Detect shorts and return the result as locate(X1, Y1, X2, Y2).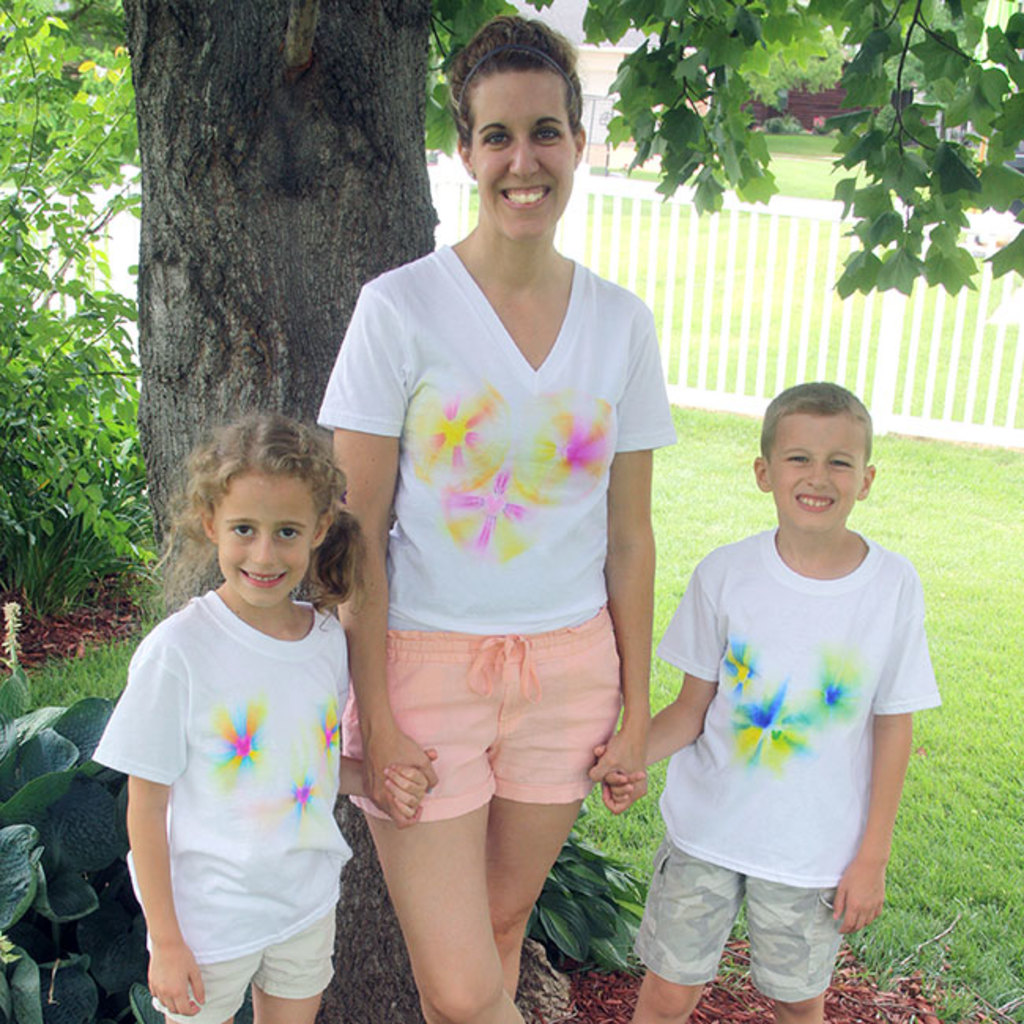
locate(624, 840, 848, 997).
